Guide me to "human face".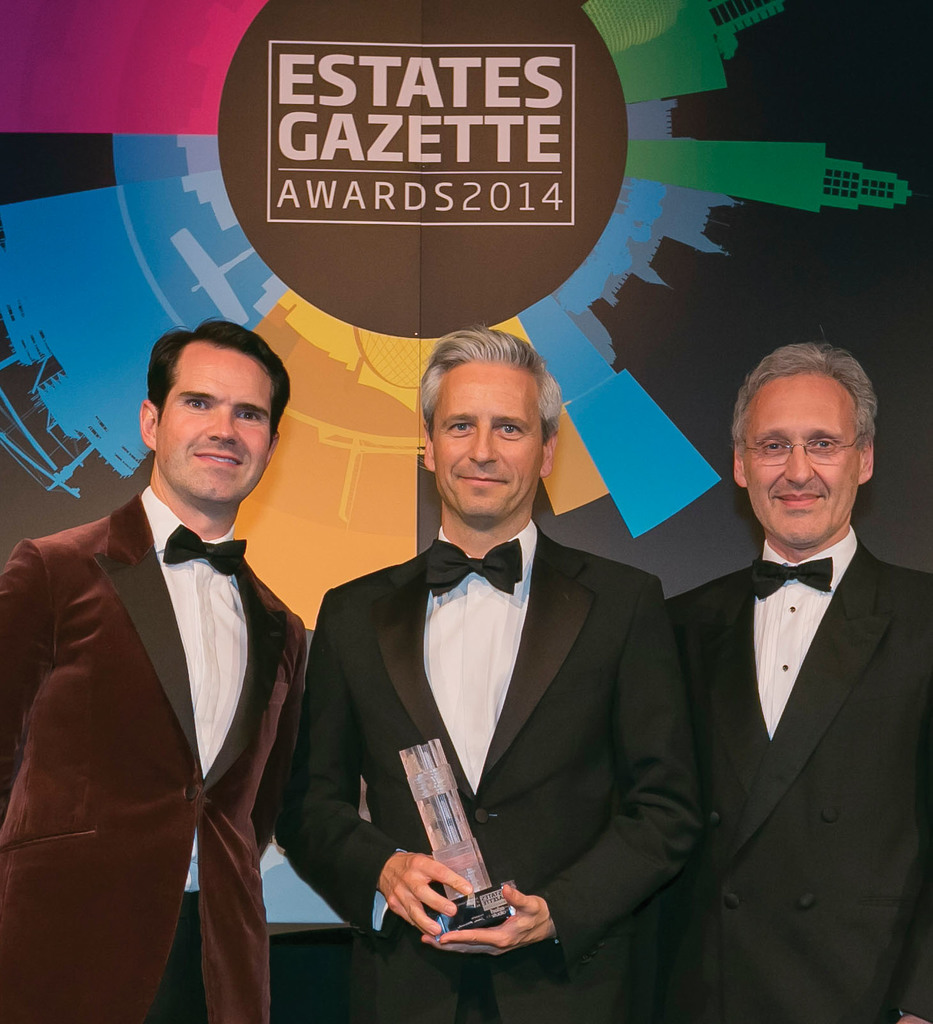
Guidance: detection(156, 346, 269, 499).
